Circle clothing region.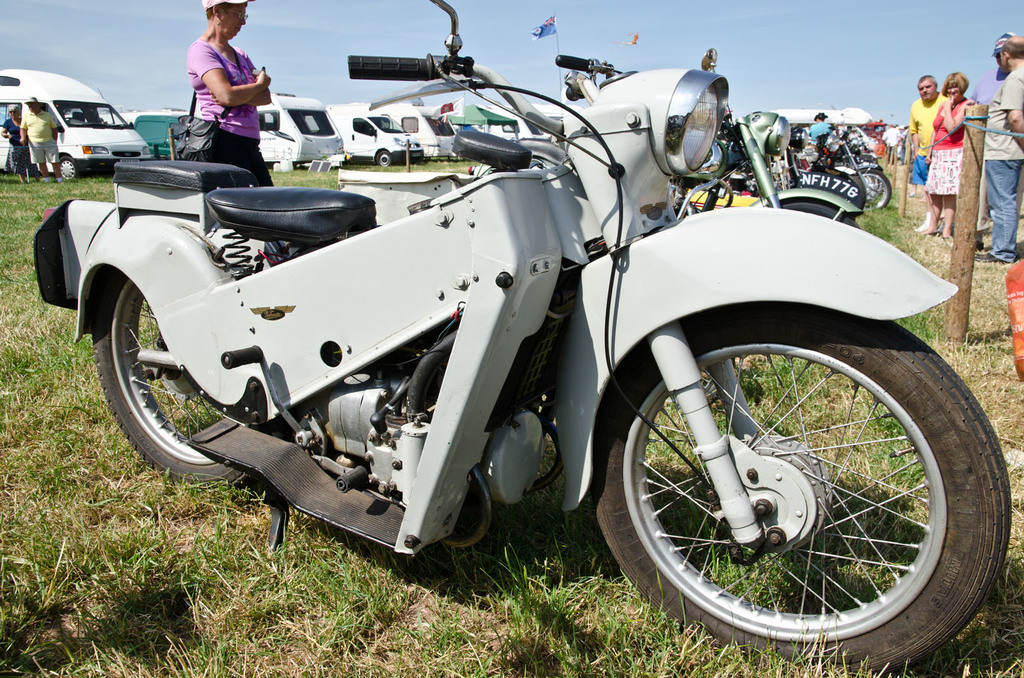
Region: 805,122,835,146.
